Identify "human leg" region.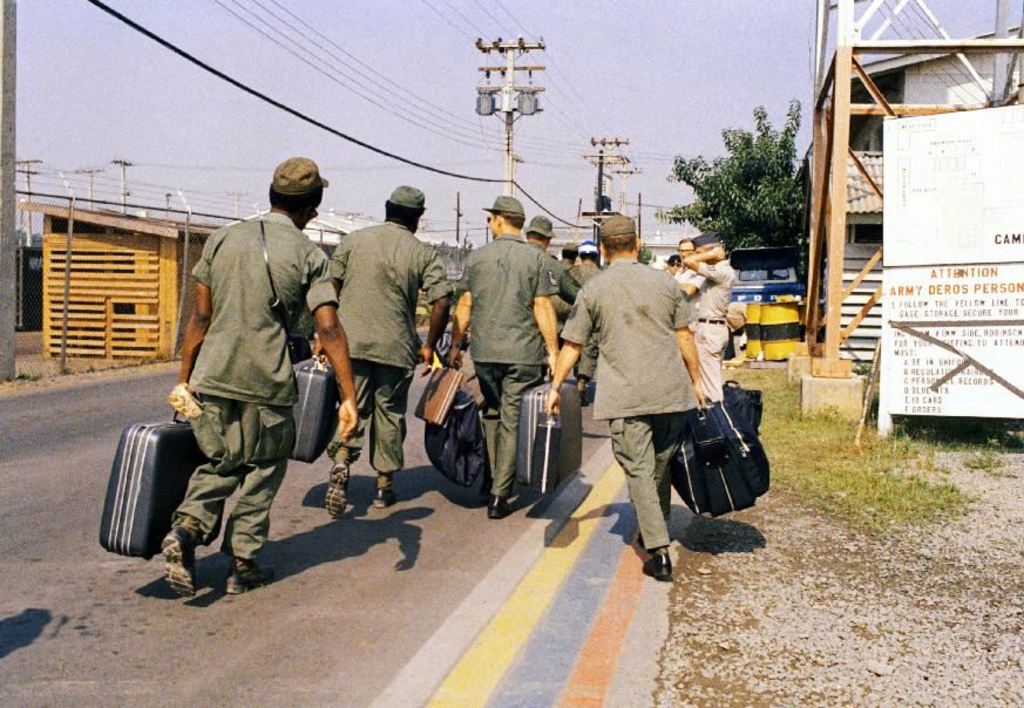
Region: {"left": 690, "top": 316, "right": 730, "bottom": 401}.
